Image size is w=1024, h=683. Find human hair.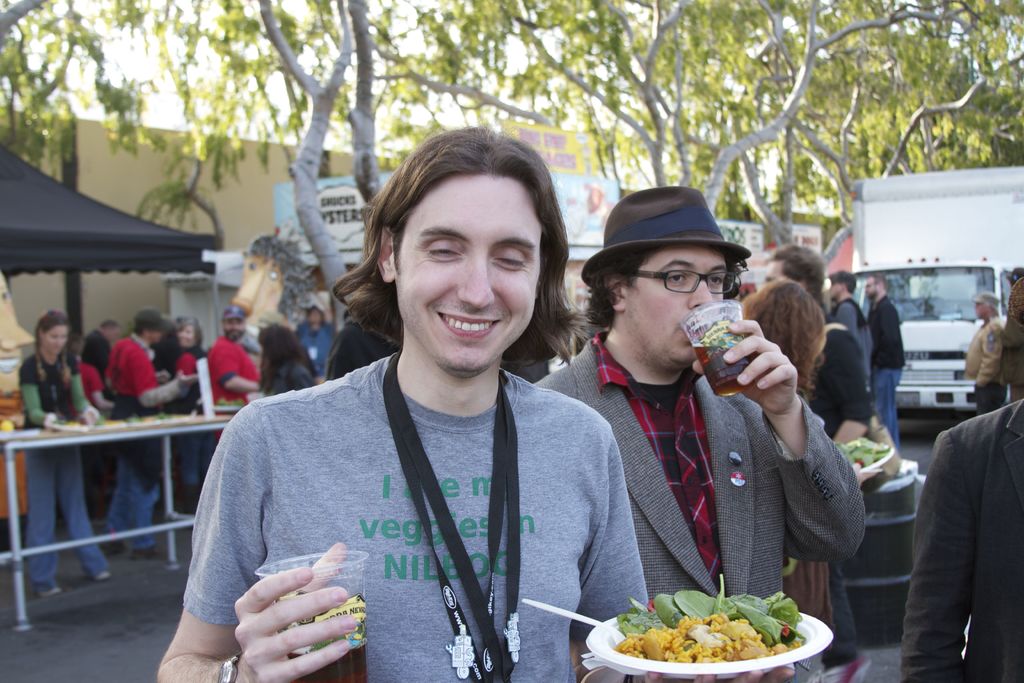
box(340, 142, 586, 396).
